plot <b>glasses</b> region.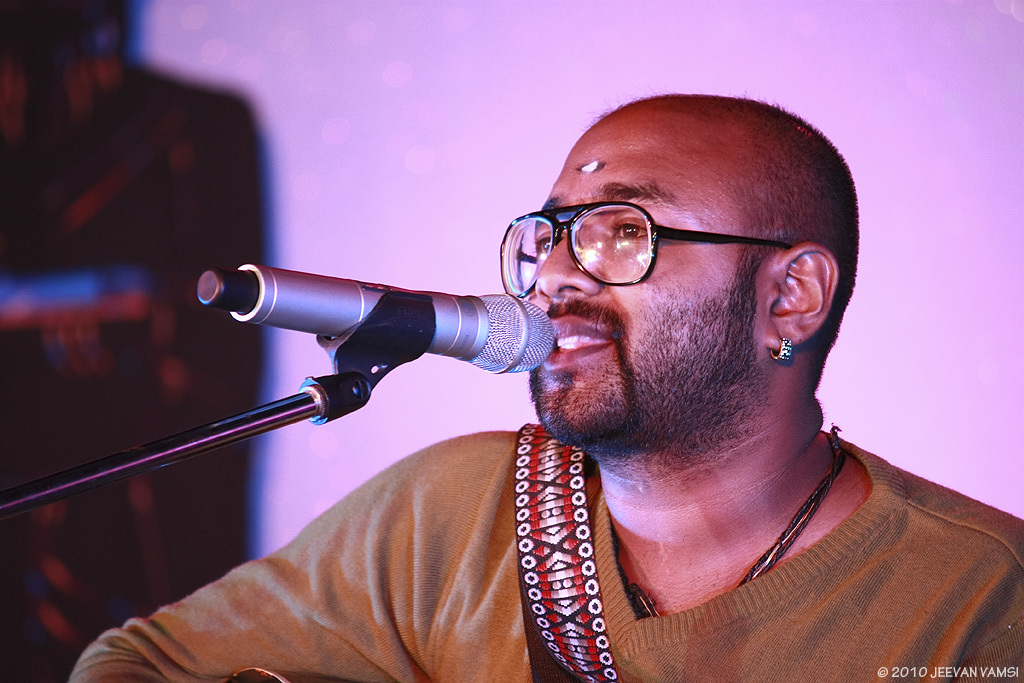
Plotted at select_region(490, 198, 826, 279).
